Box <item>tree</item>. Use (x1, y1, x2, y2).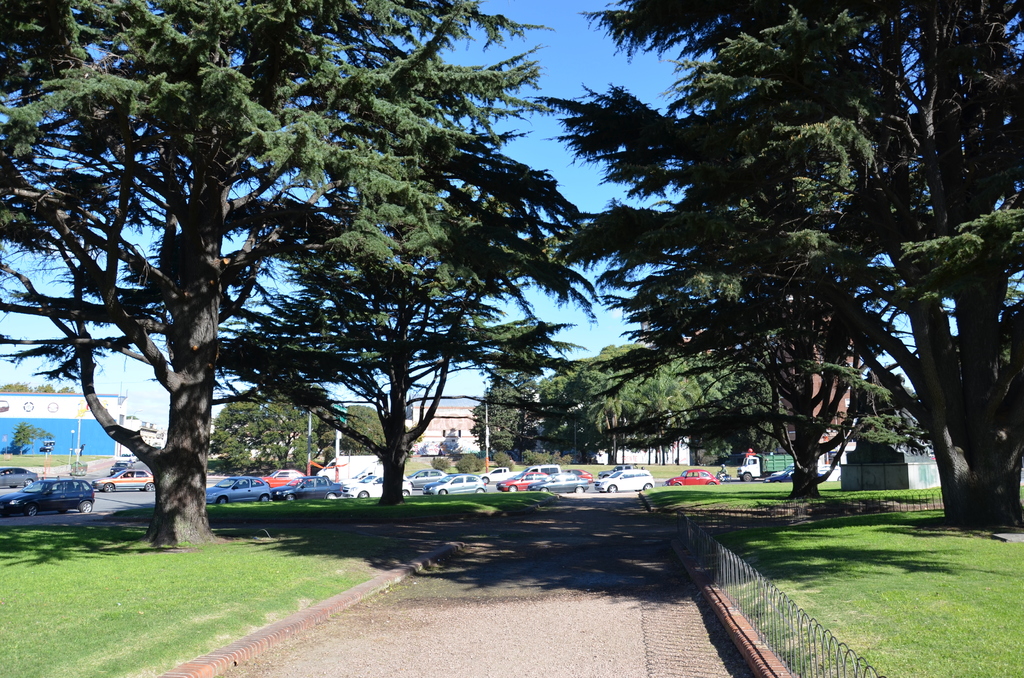
(479, 362, 546, 455).
